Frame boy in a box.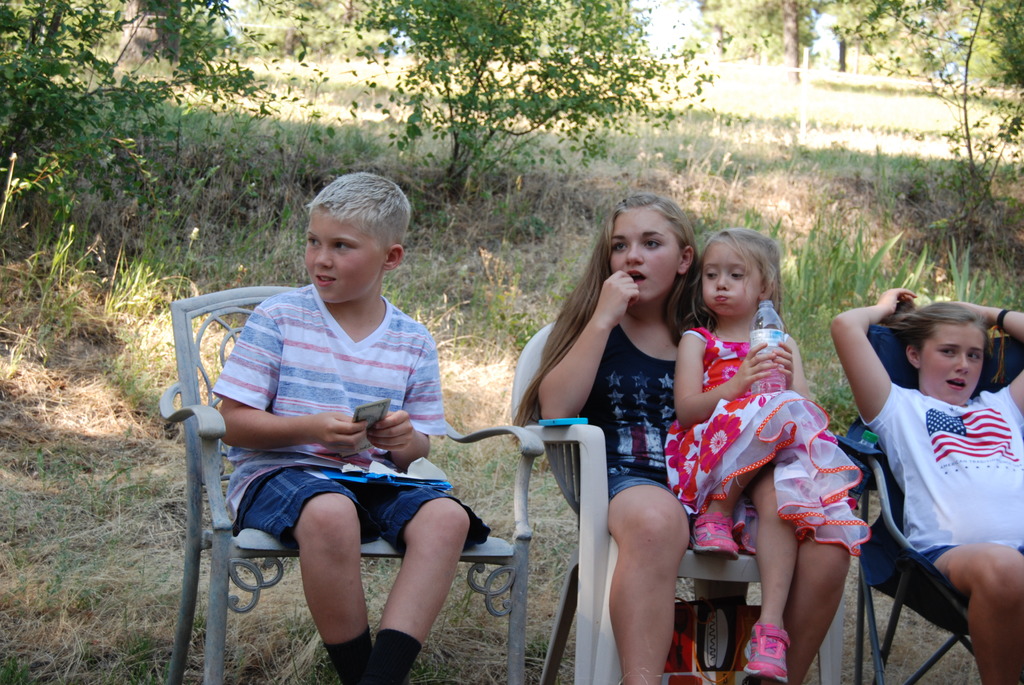
left=211, top=171, right=492, bottom=684.
